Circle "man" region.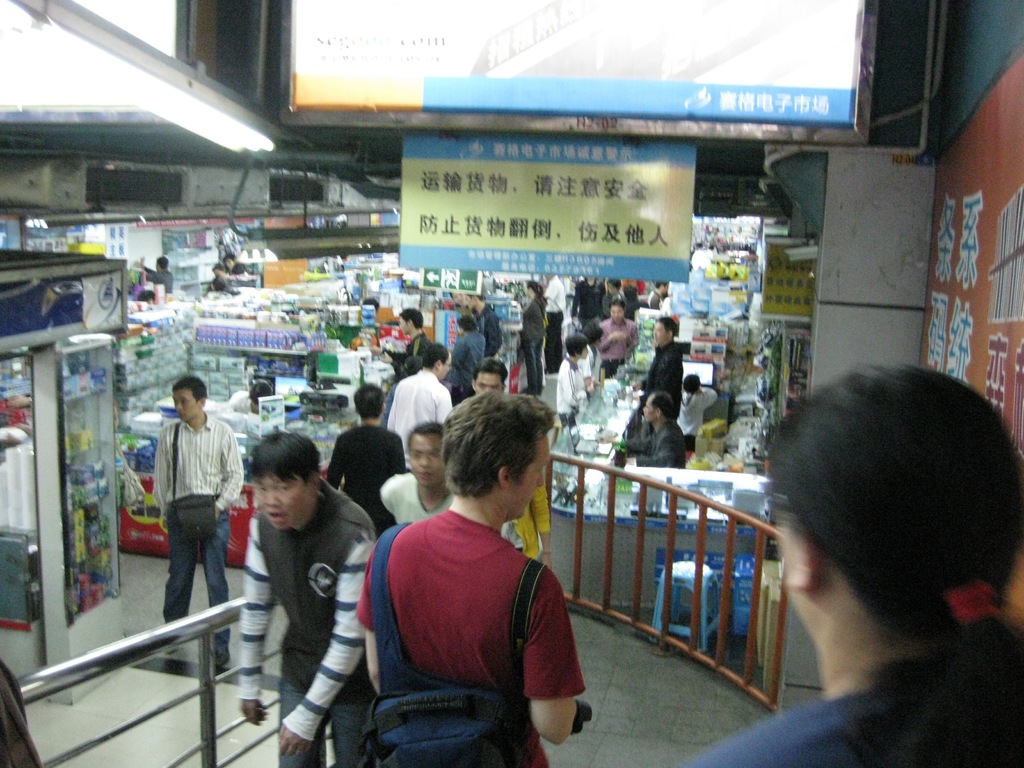
Region: [239,428,376,767].
